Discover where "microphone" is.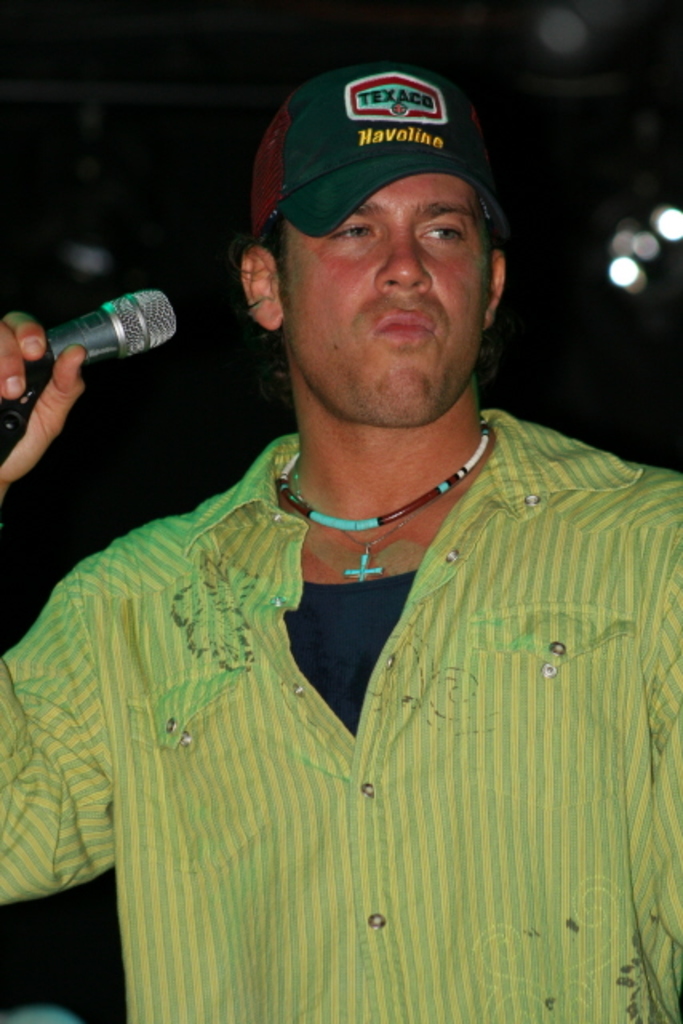
Discovered at bbox=(0, 286, 187, 405).
